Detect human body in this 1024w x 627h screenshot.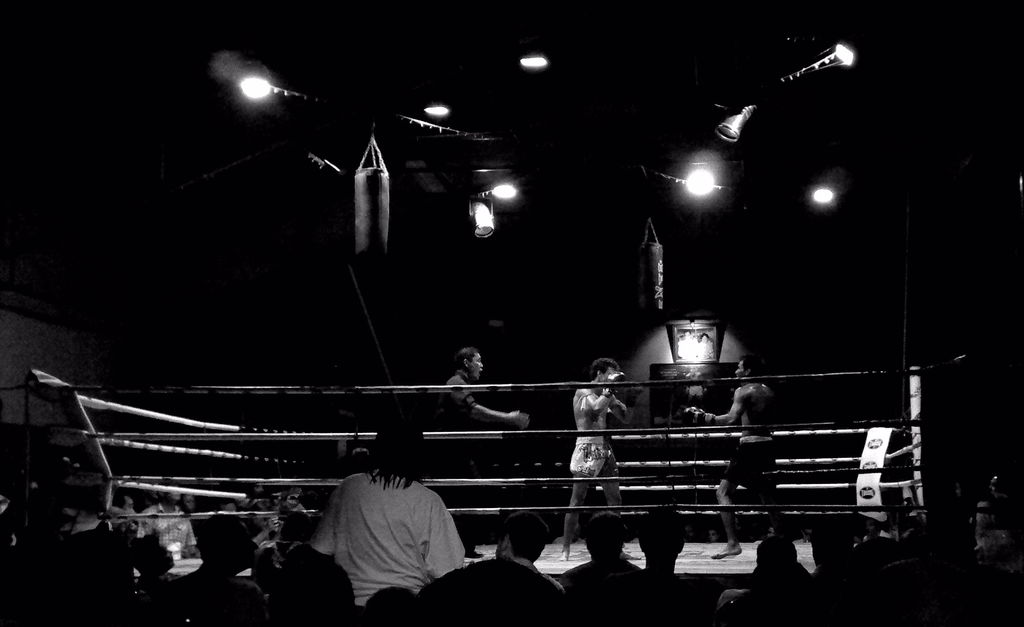
Detection: rect(686, 352, 782, 560).
